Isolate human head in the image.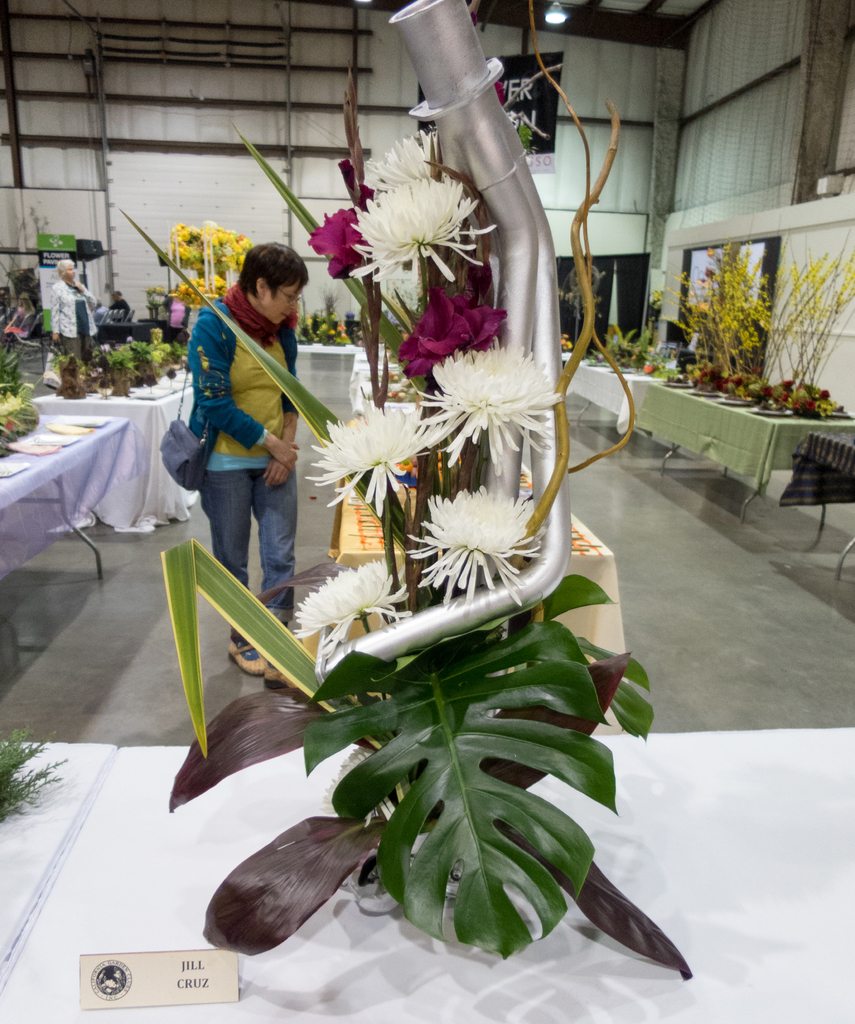
Isolated region: locate(56, 259, 77, 282).
